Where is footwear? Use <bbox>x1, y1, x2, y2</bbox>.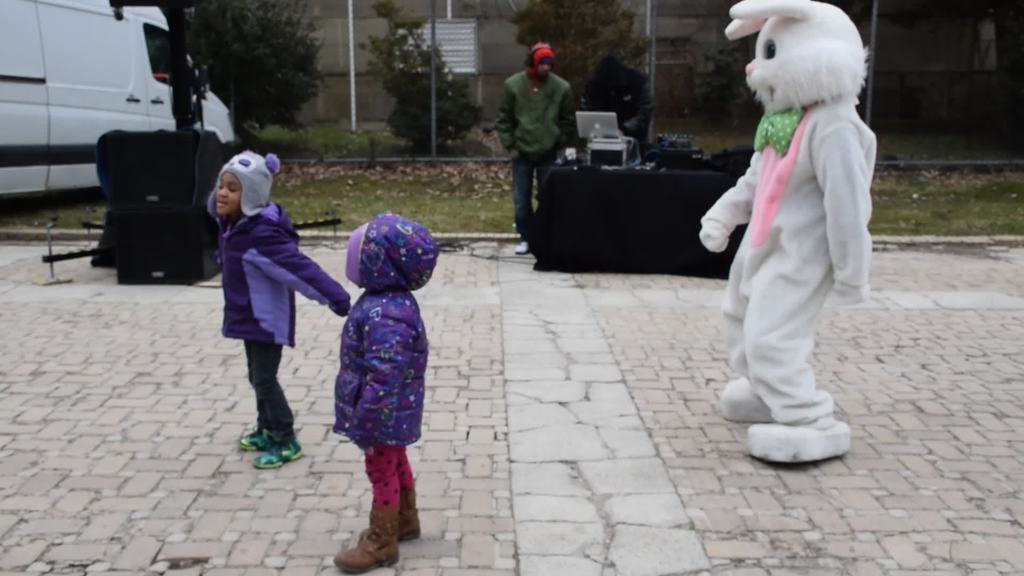
<bbox>714, 368, 801, 422</bbox>.
